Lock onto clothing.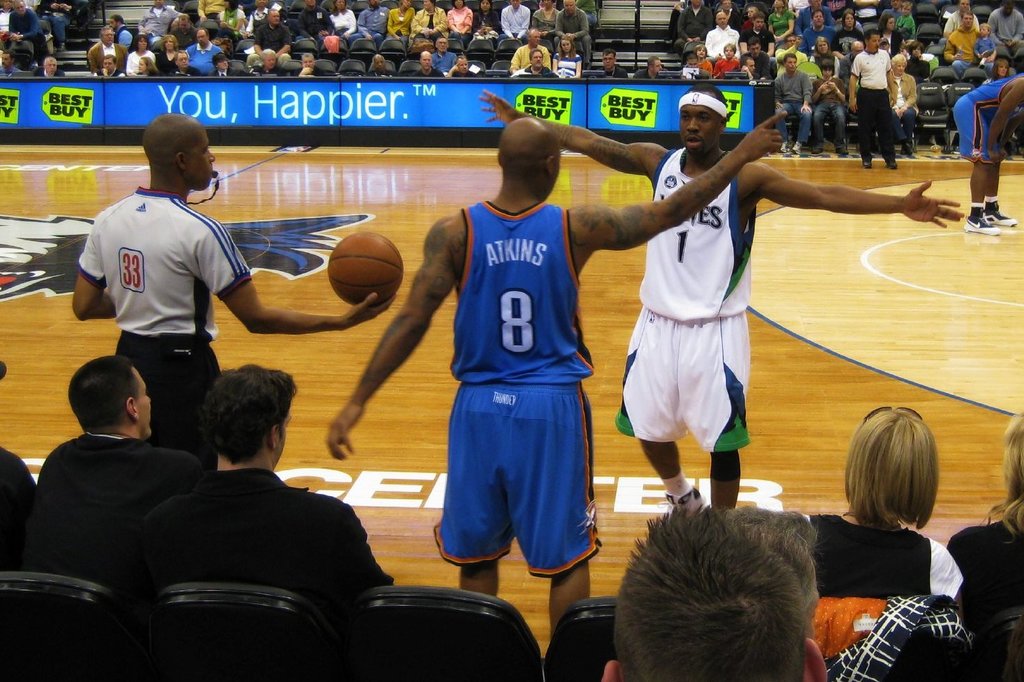
Locked: [0,444,45,574].
